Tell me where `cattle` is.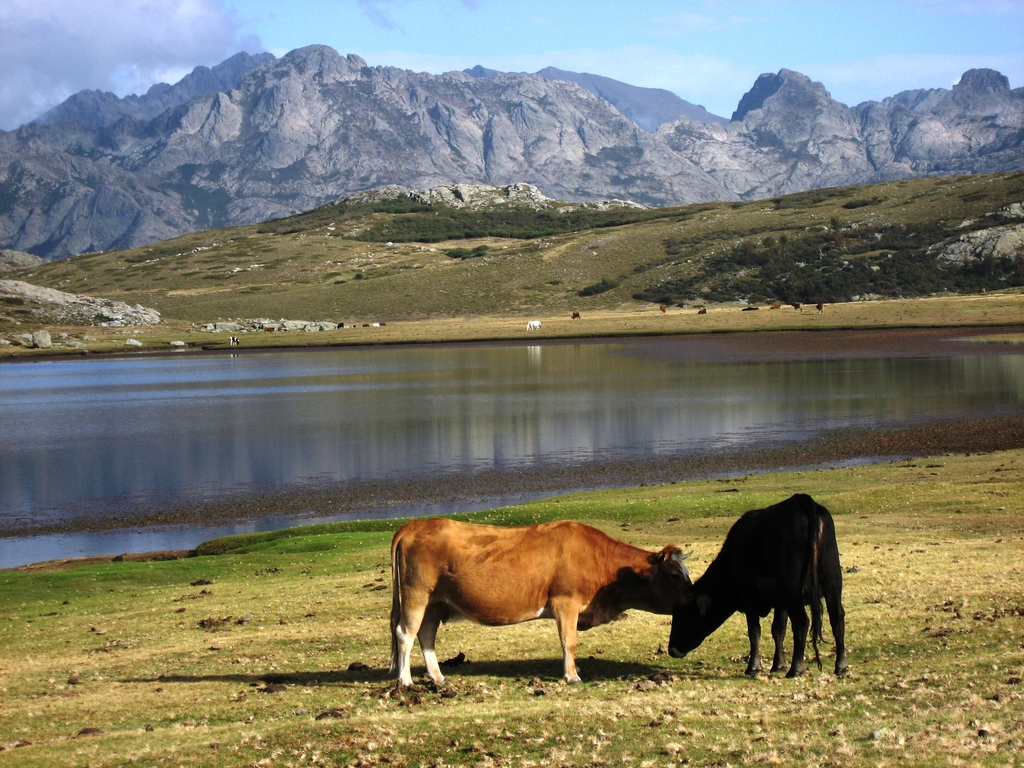
`cattle` is at x1=376 y1=519 x2=706 y2=701.
